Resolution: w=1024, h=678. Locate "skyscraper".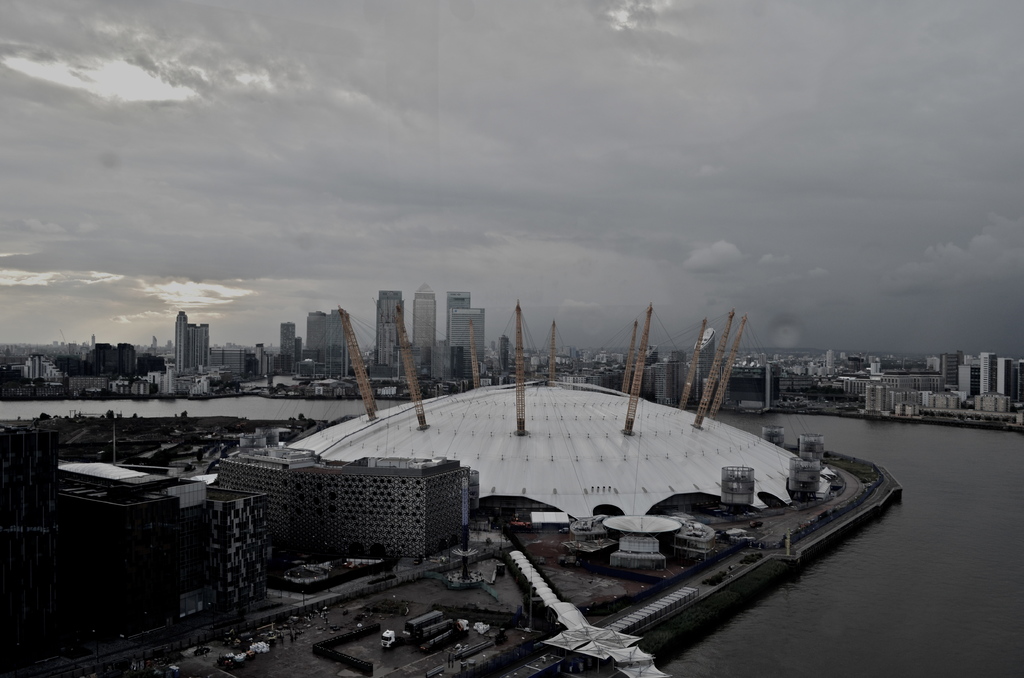
{"x1": 377, "y1": 288, "x2": 407, "y2": 378}.
